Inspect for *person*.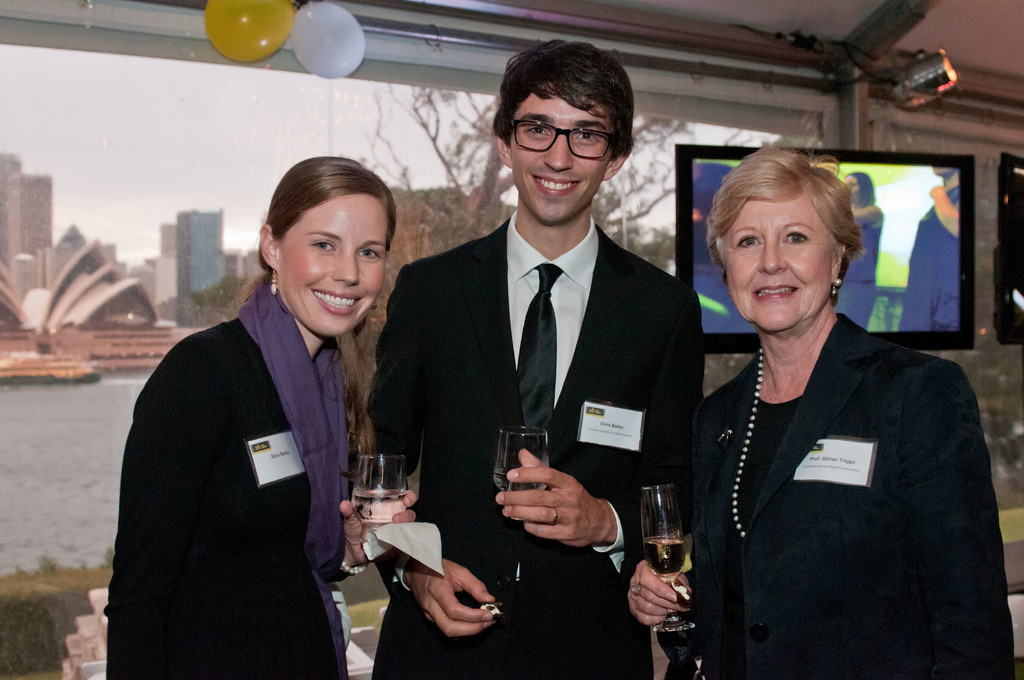
Inspection: [626, 145, 1014, 679].
